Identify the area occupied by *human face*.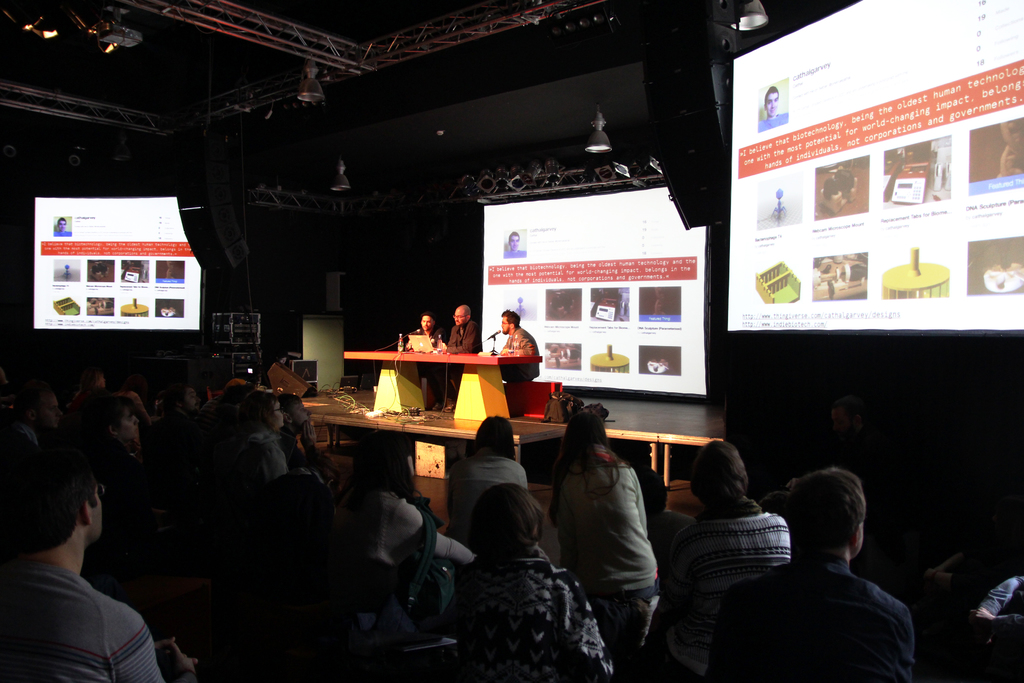
Area: [271,398,285,427].
